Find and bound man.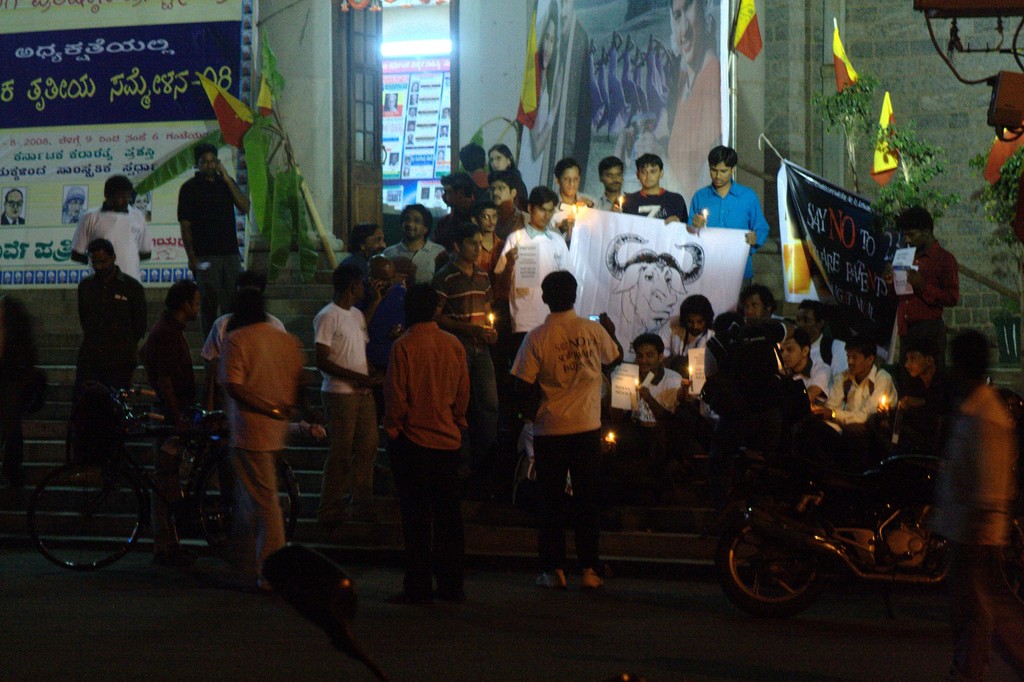
Bound: detection(308, 271, 385, 514).
